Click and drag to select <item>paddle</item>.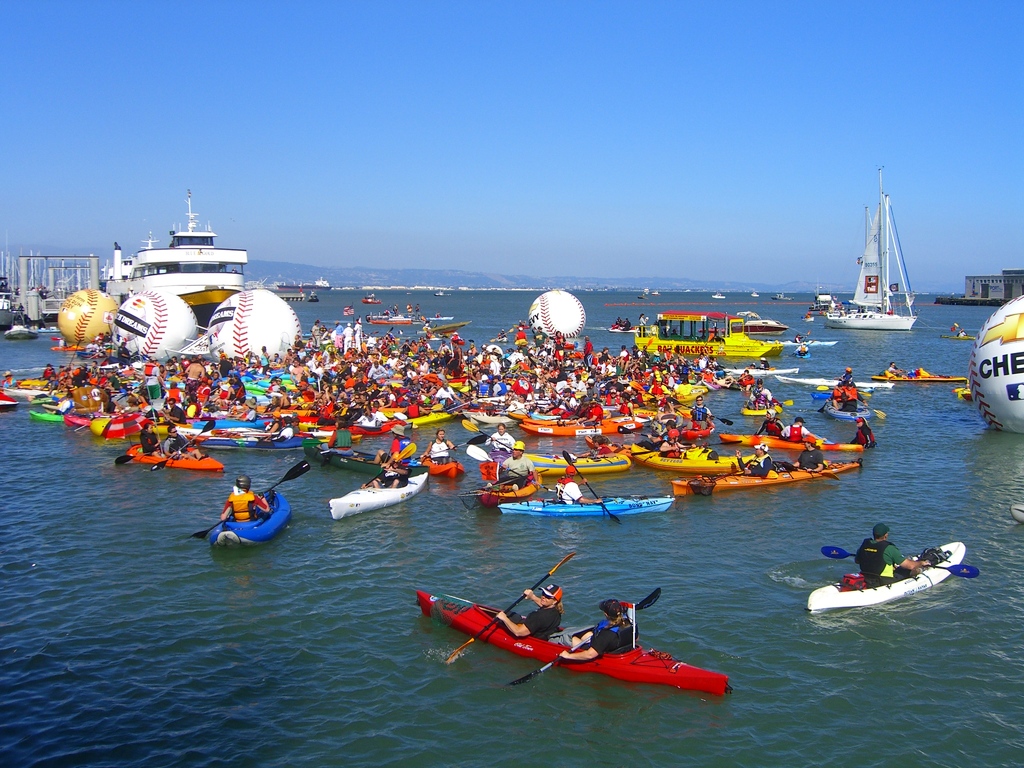
Selection: [448,384,468,398].
